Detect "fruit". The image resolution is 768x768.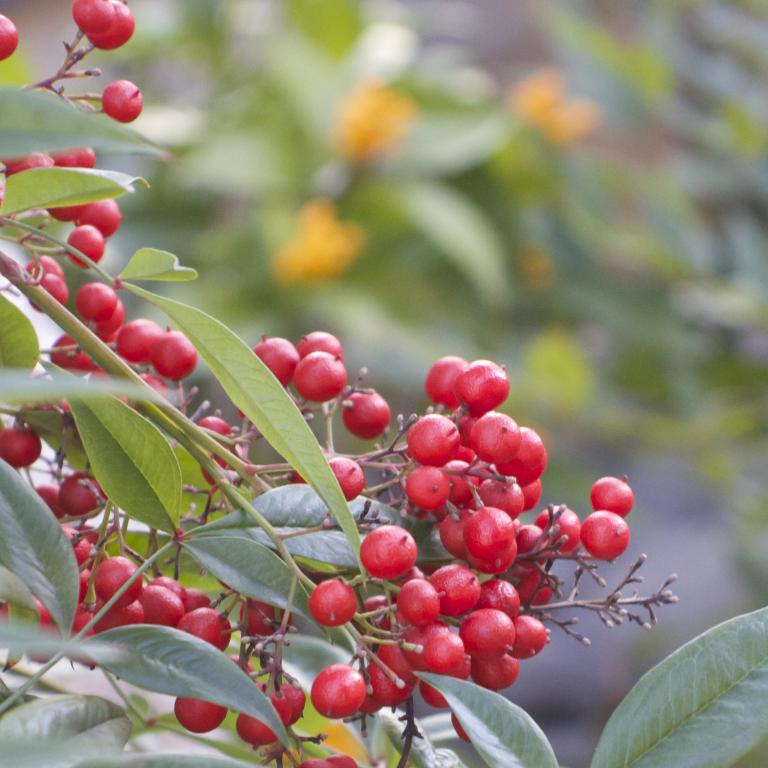
[left=91, top=0, right=138, bottom=52].
